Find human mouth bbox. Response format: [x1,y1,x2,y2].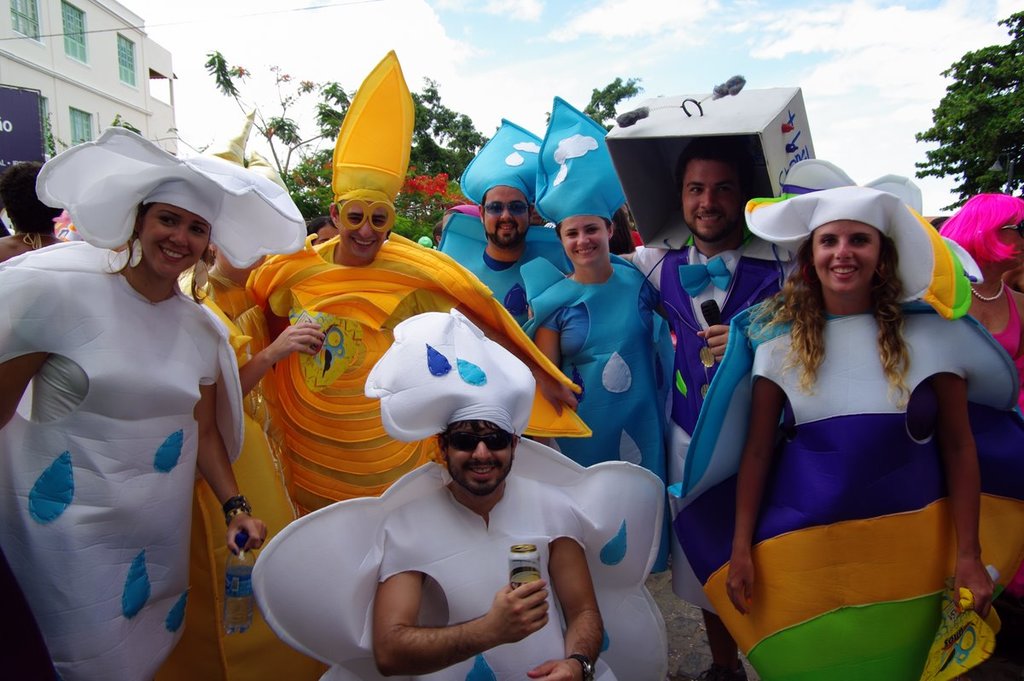
[350,238,381,250].
